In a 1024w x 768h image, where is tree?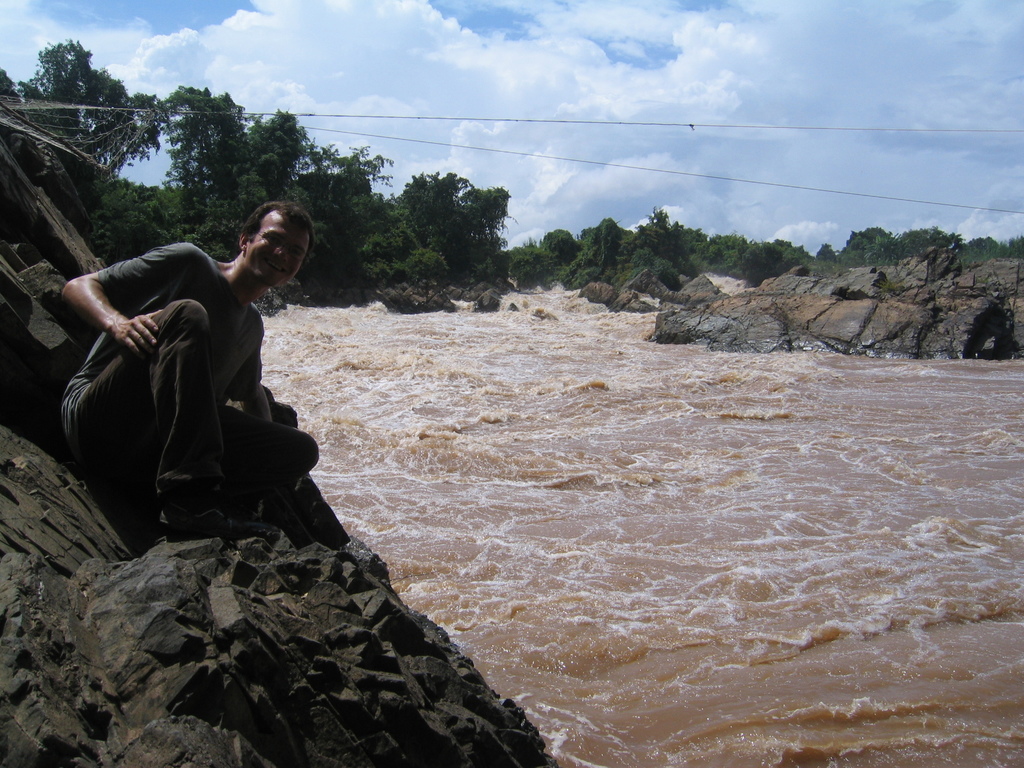
<box>247,112,303,182</box>.
